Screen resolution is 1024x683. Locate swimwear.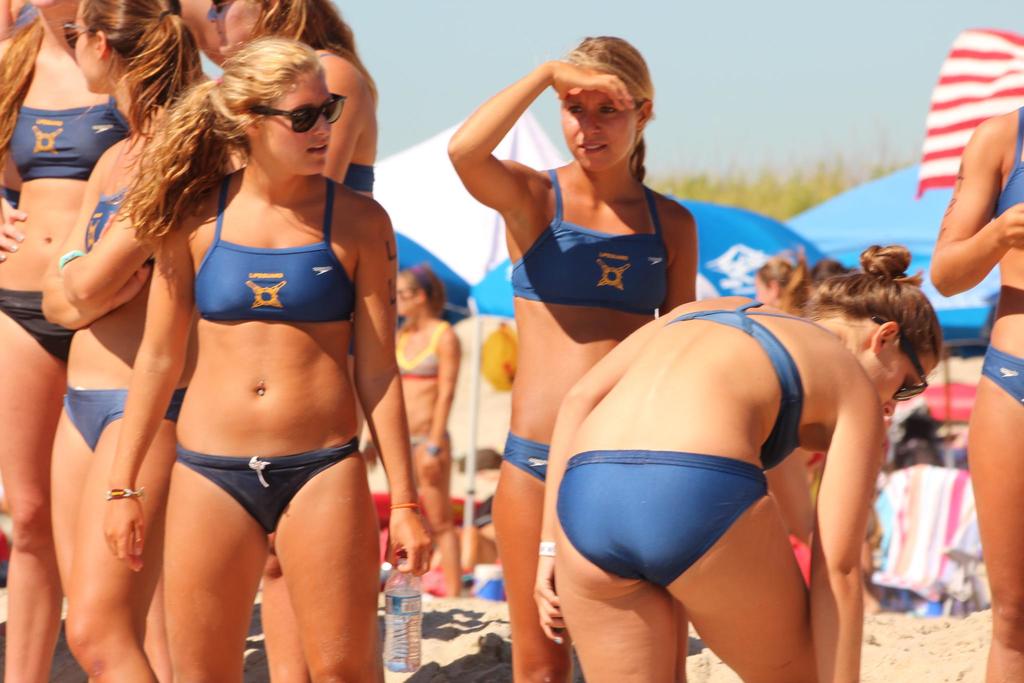
{"left": 670, "top": 299, "right": 817, "bottom": 470}.
